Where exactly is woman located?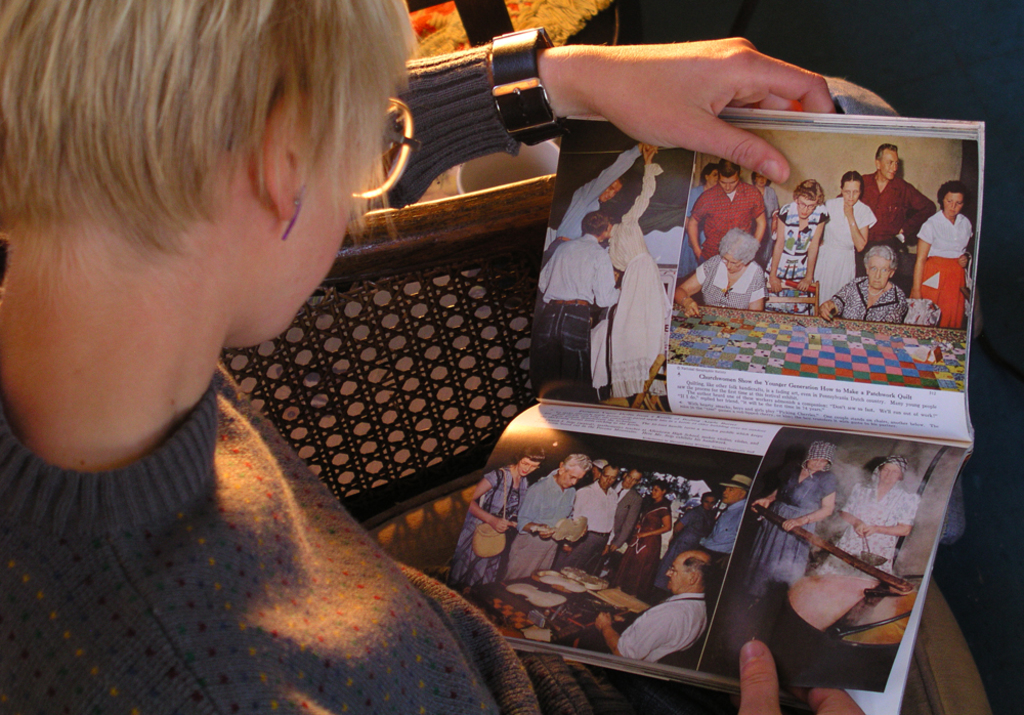
Its bounding box is 825/168/876/301.
